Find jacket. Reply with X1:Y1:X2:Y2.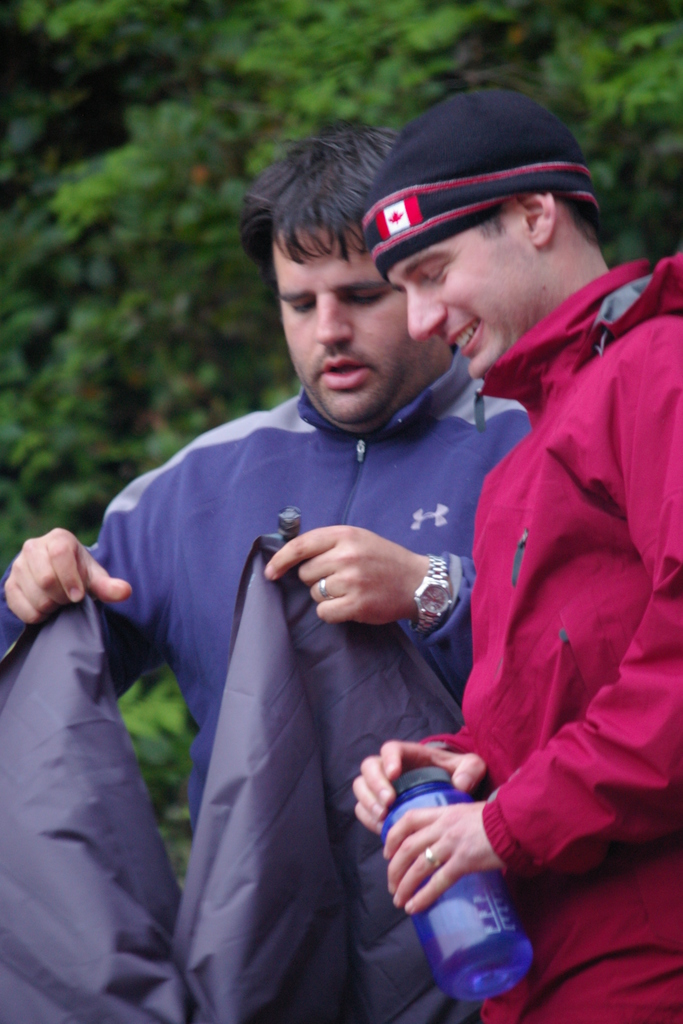
74:233:600:989.
